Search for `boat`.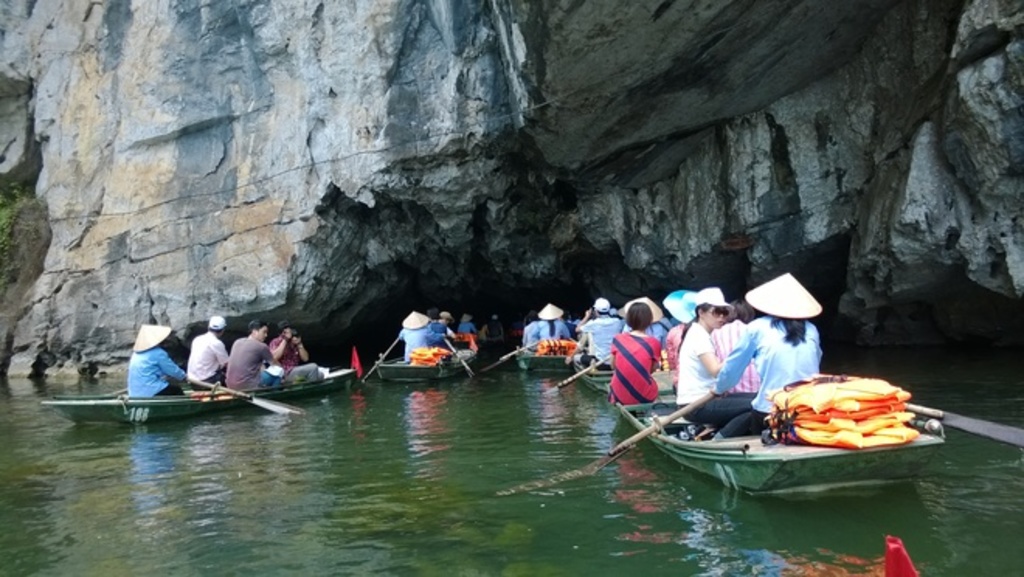
Found at 43, 360, 363, 430.
